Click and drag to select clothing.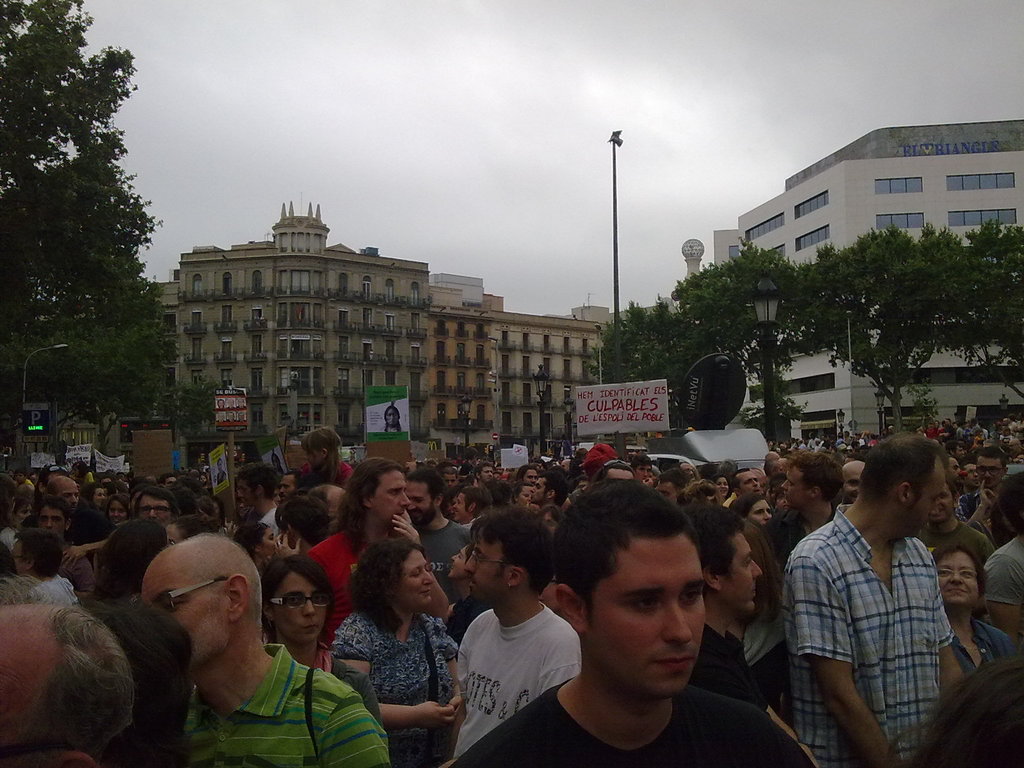
Selection: BBox(986, 529, 1023, 606).
